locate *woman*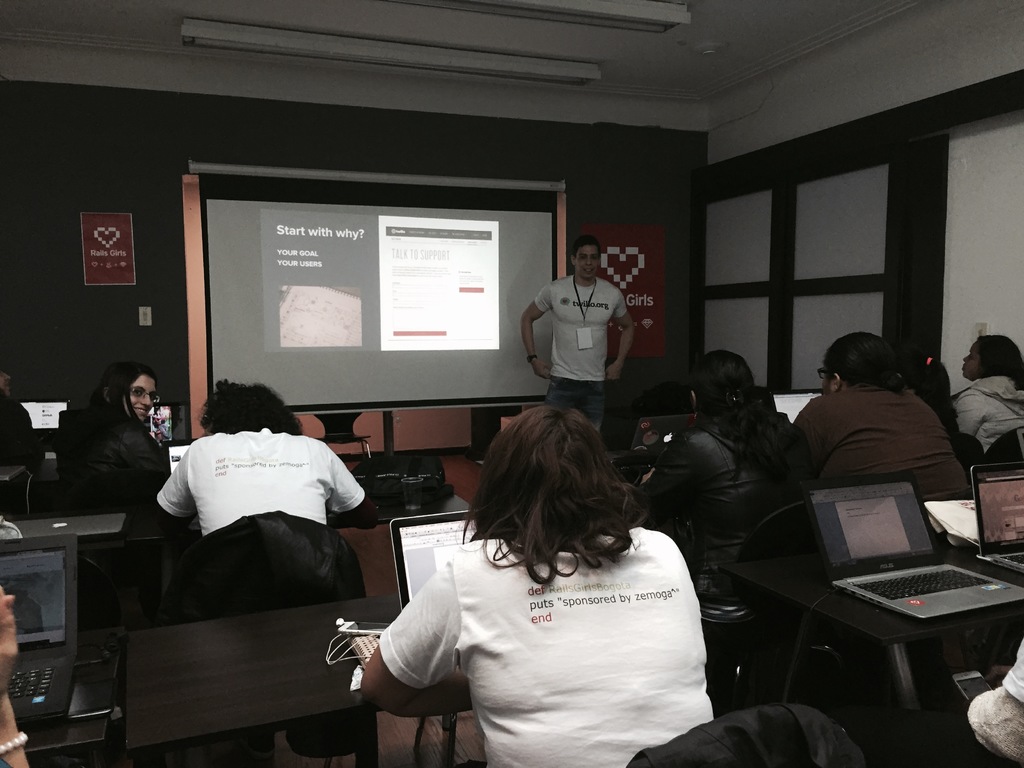
BBox(890, 348, 997, 479)
